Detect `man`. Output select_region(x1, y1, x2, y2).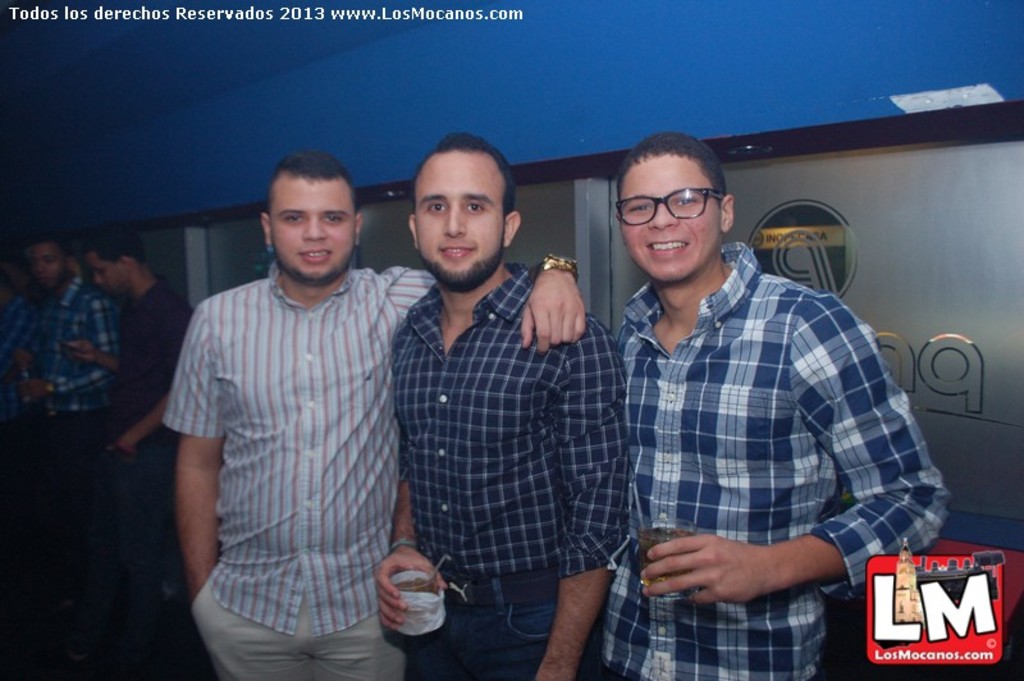
select_region(61, 224, 196, 611).
